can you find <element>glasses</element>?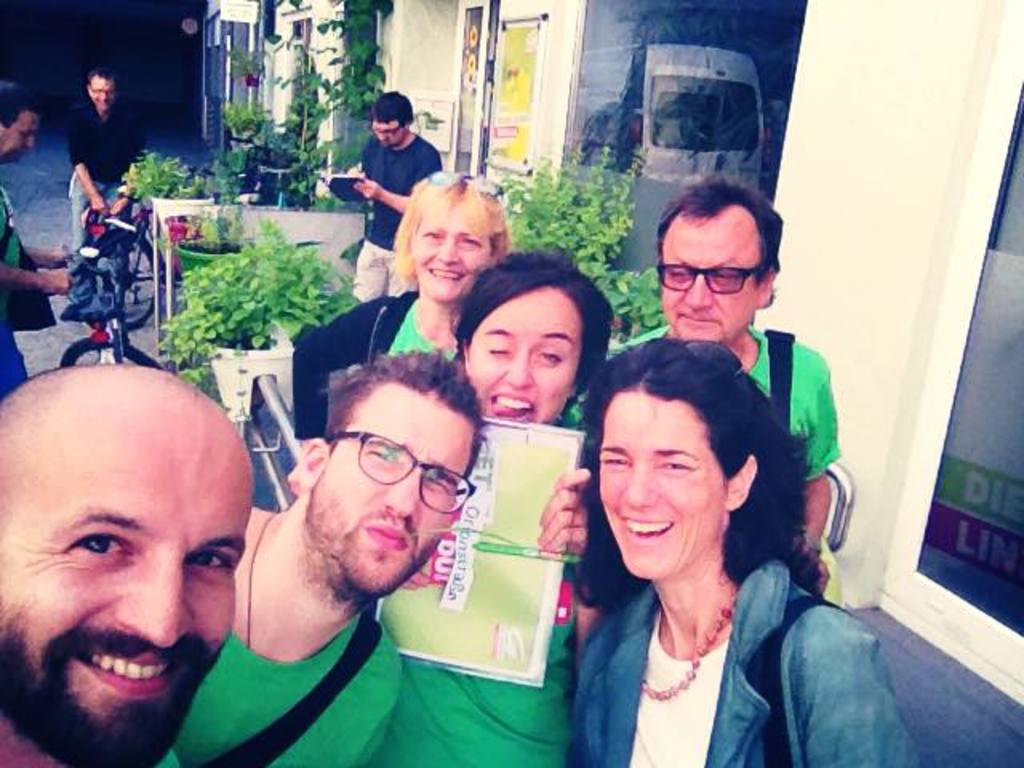
Yes, bounding box: <bbox>366, 125, 400, 138</bbox>.
